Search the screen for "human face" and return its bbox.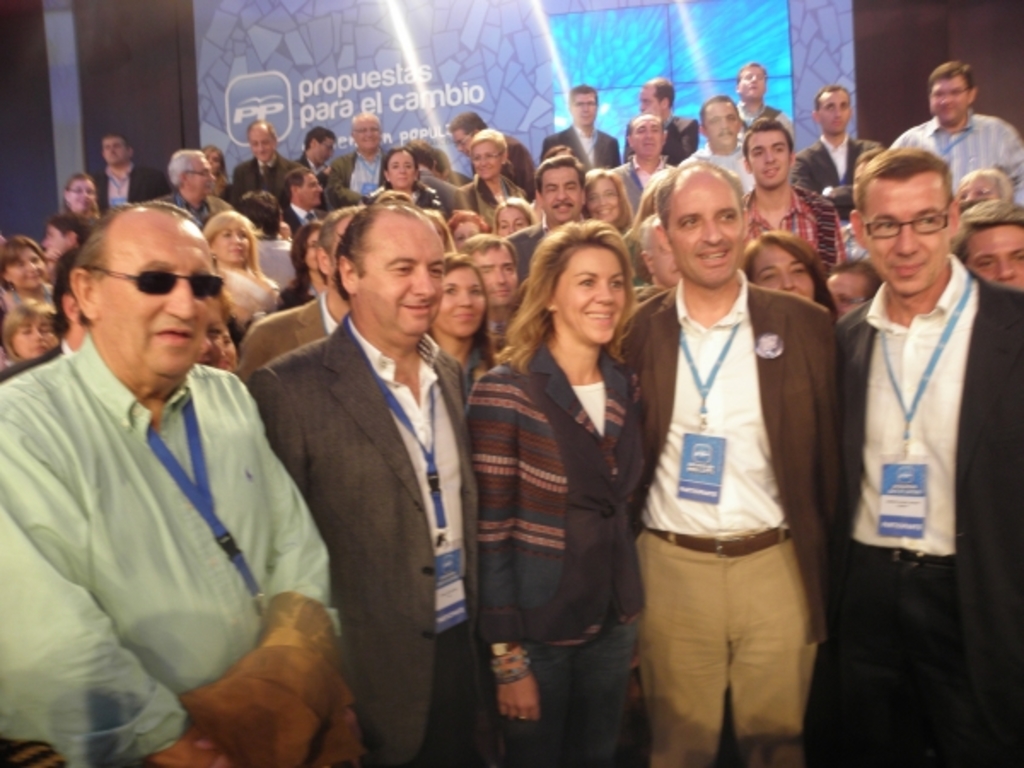
Found: (473, 145, 500, 177).
